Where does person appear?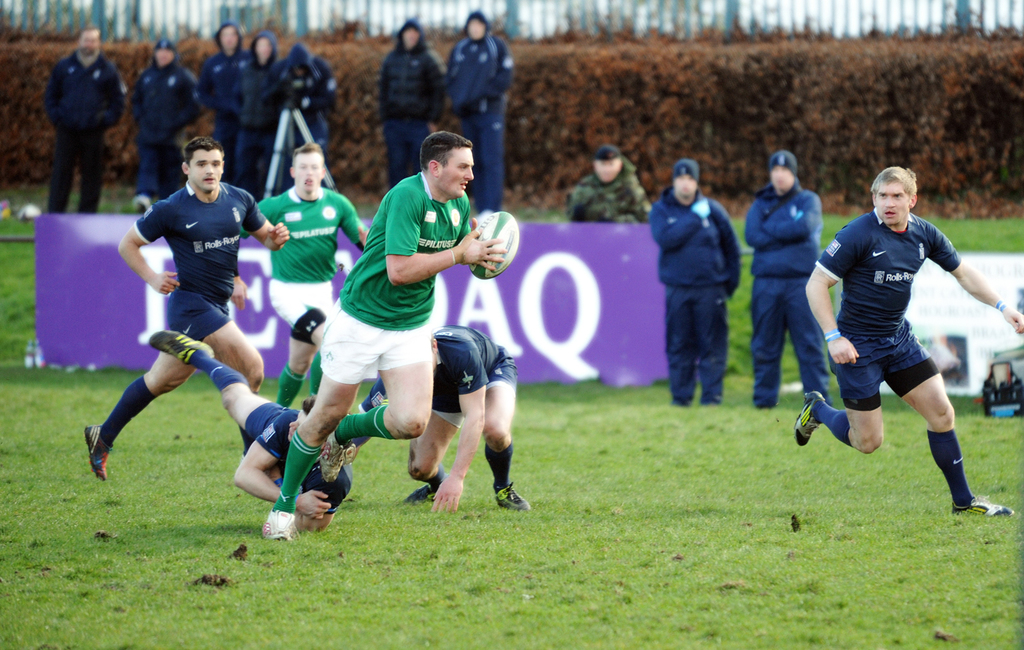
Appears at box=[47, 23, 129, 216].
